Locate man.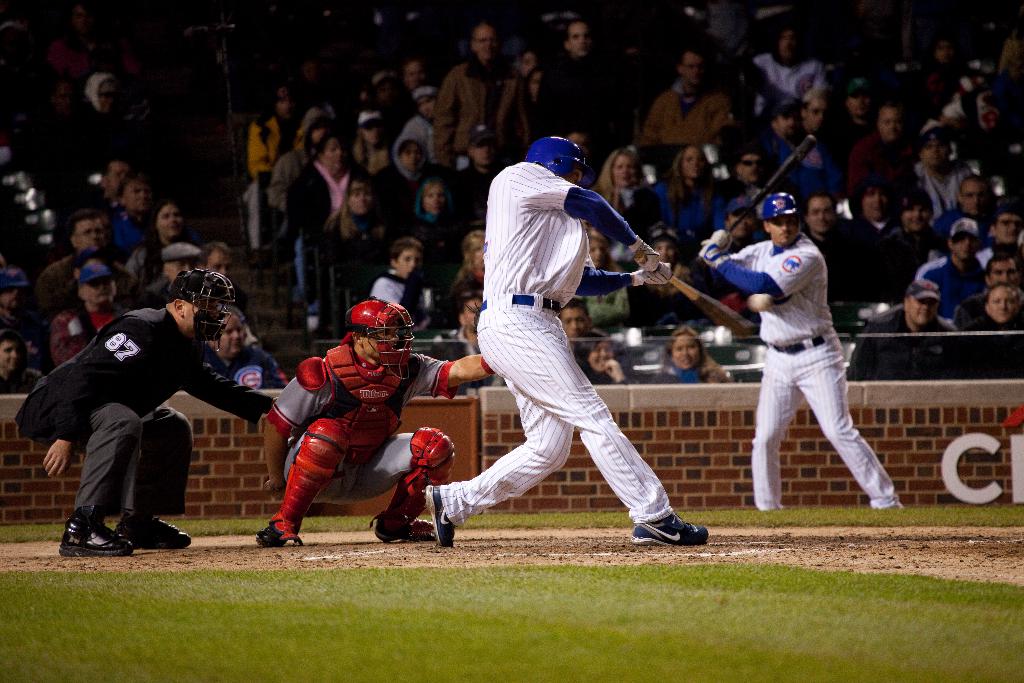
Bounding box: l=636, t=39, r=740, b=144.
